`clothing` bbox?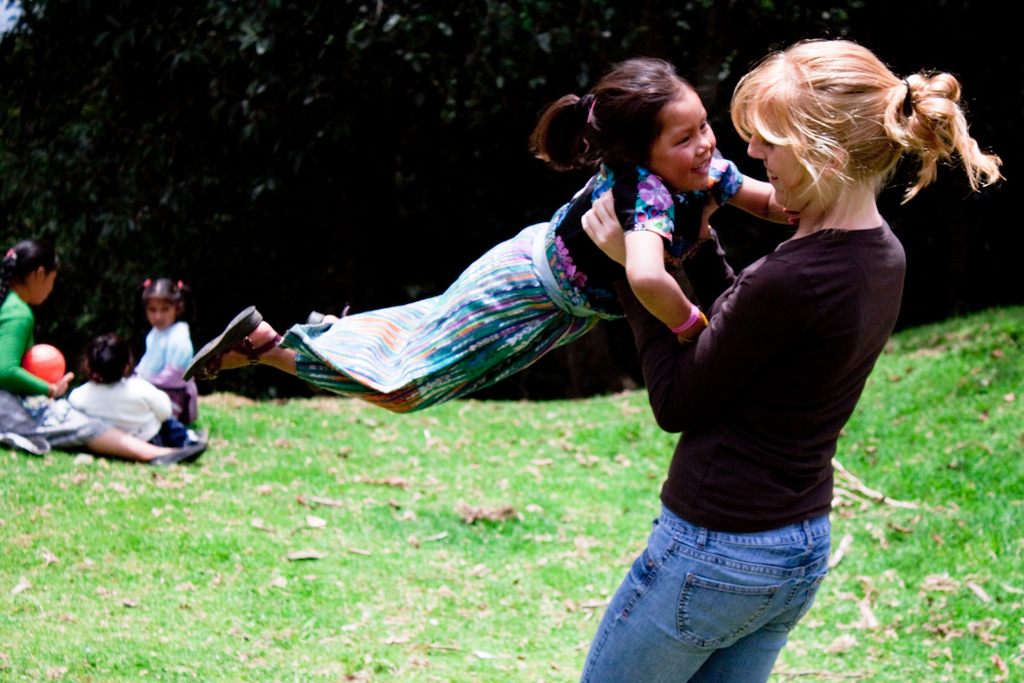
[x1=134, y1=319, x2=197, y2=425]
